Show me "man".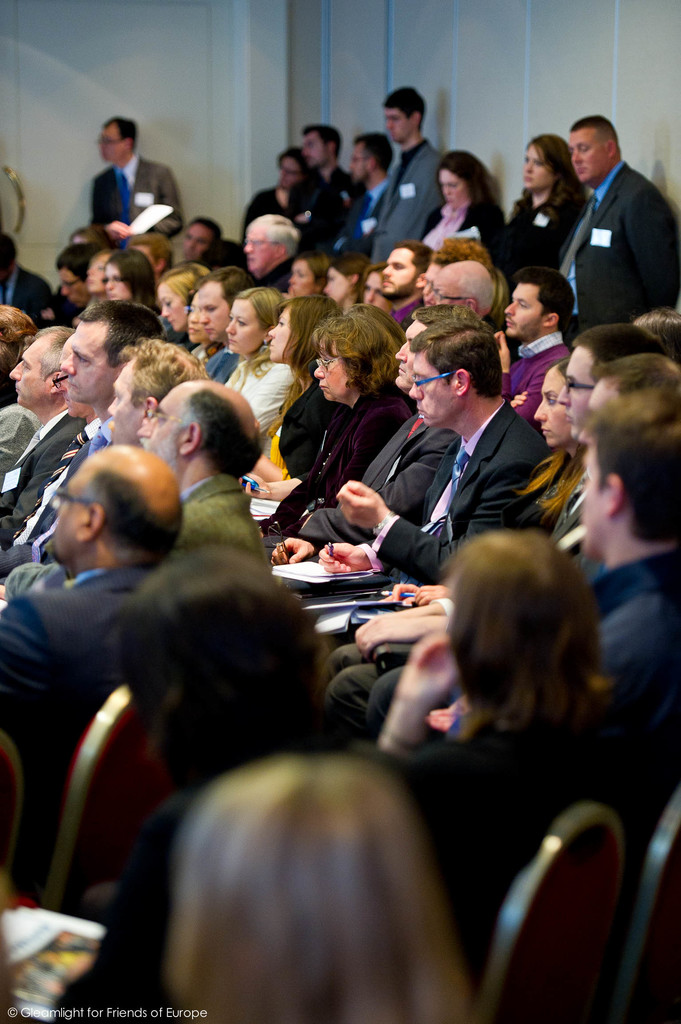
"man" is here: select_region(257, 303, 490, 564).
